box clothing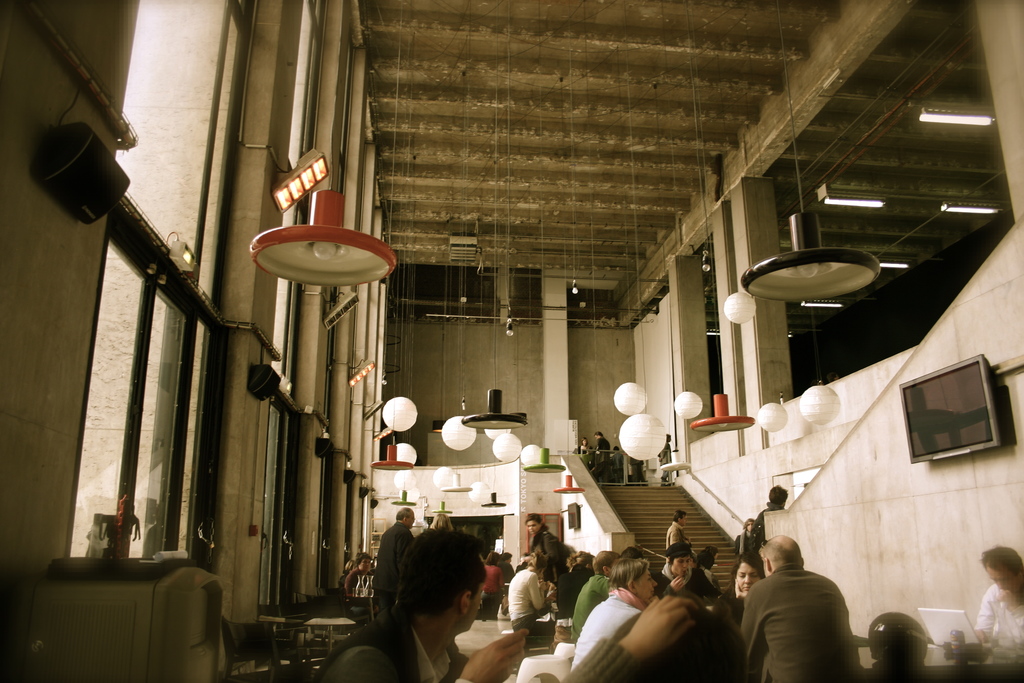
l=559, t=564, r=594, b=622
